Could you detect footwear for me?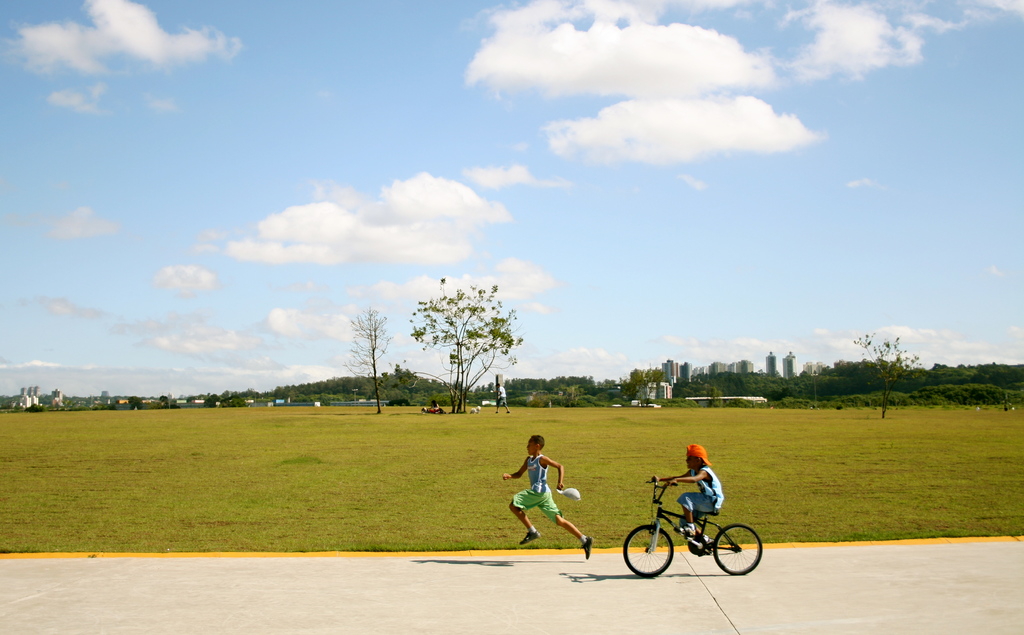
Detection result: {"left": 674, "top": 524, "right": 696, "bottom": 540}.
